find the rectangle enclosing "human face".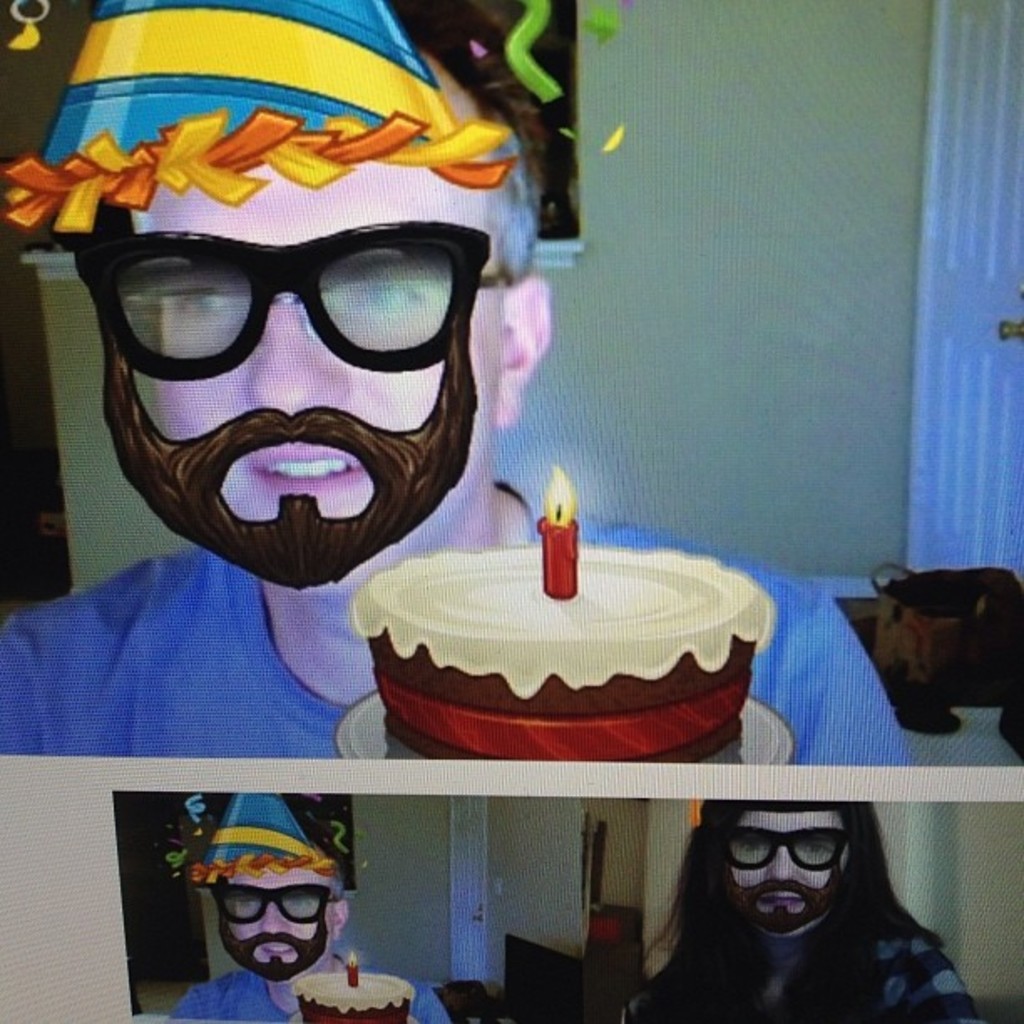
x1=716, y1=801, x2=842, y2=930.
